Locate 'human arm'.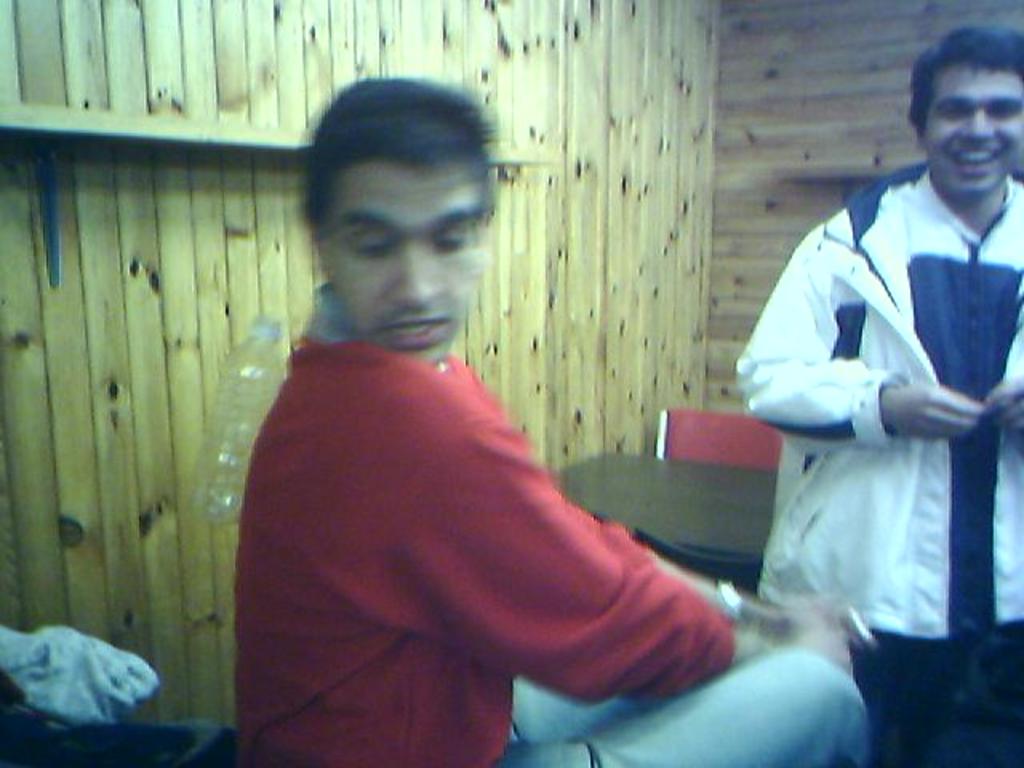
Bounding box: box(370, 334, 742, 736).
